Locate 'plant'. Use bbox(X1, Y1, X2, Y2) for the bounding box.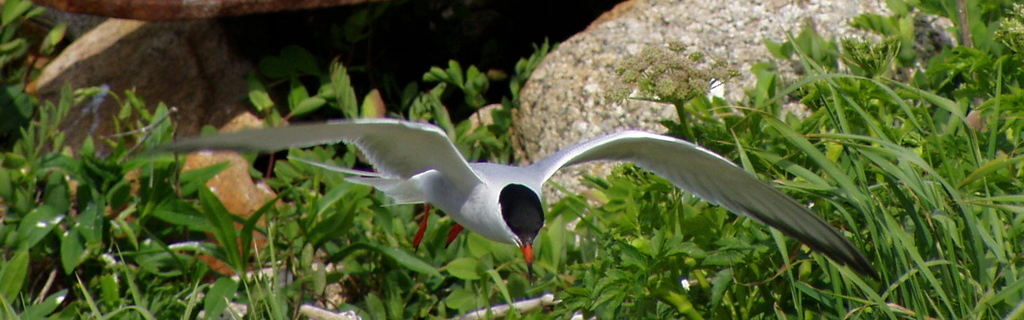
bbox(0, 0, 109, 158).
